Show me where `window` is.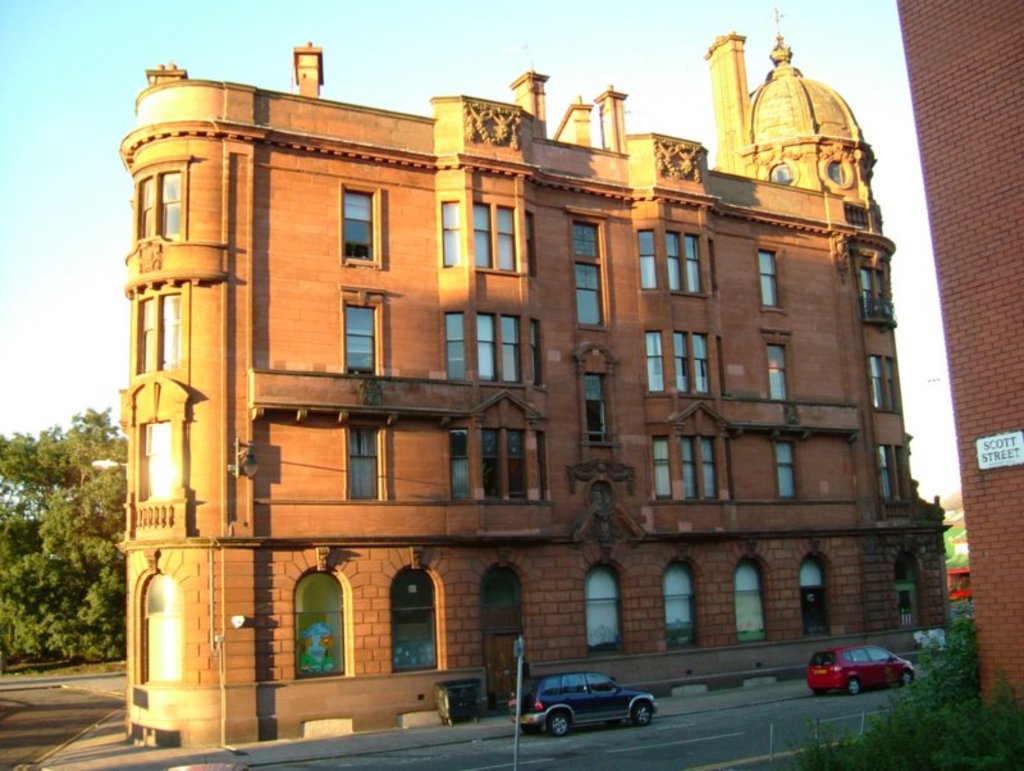
`window` is at bbox(571, 260, 603, 323).
